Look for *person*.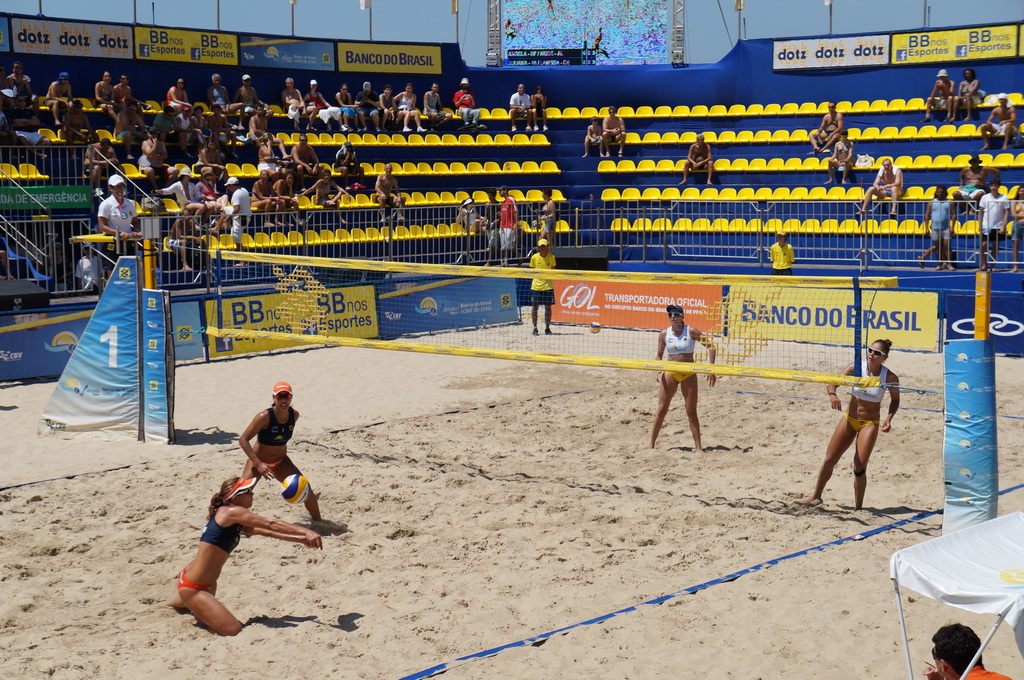
Found: x1=925 y1=70 x2=957 y2=120.
